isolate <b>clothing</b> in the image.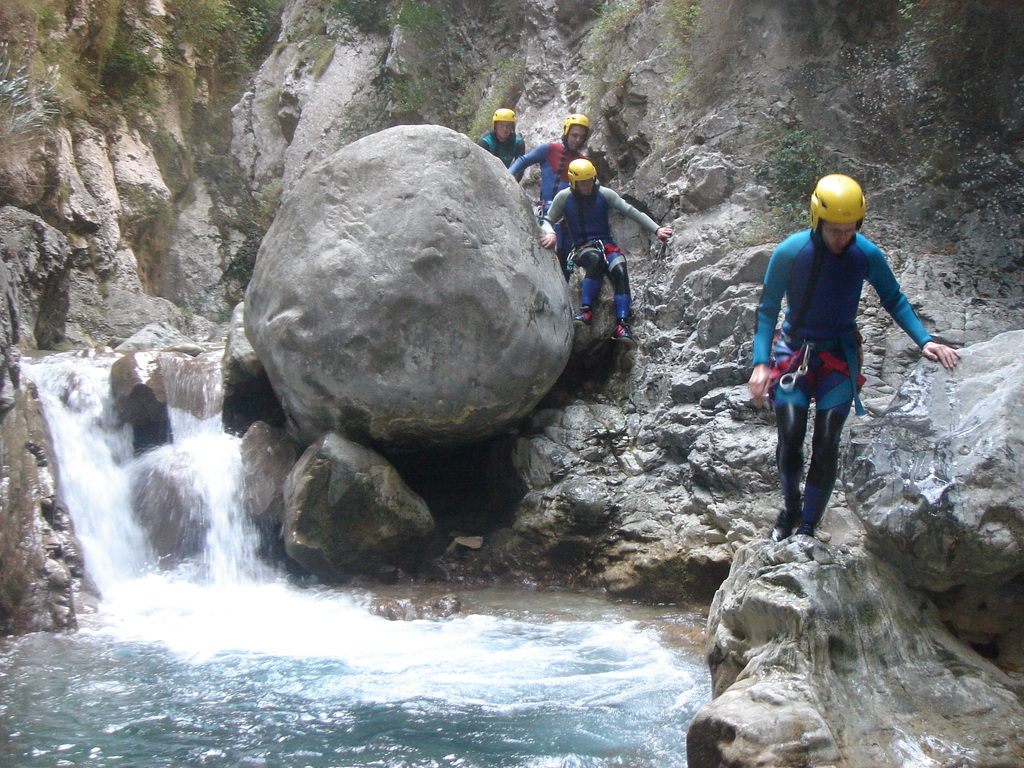
Isolated region: 538:185:660:321.
